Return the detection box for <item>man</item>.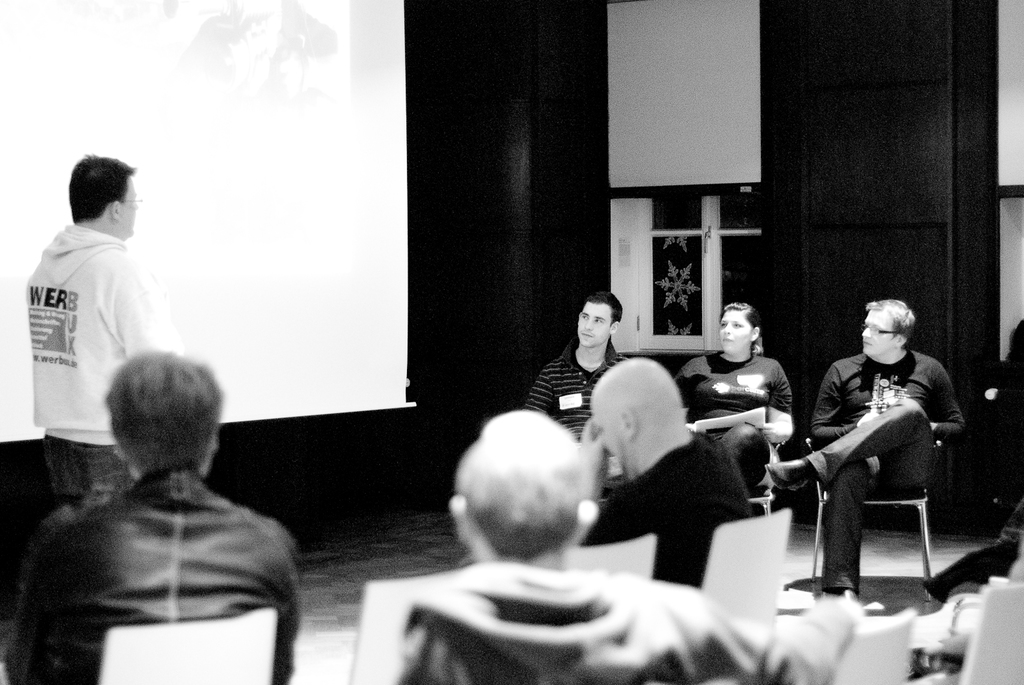
[390,398,867,684].
